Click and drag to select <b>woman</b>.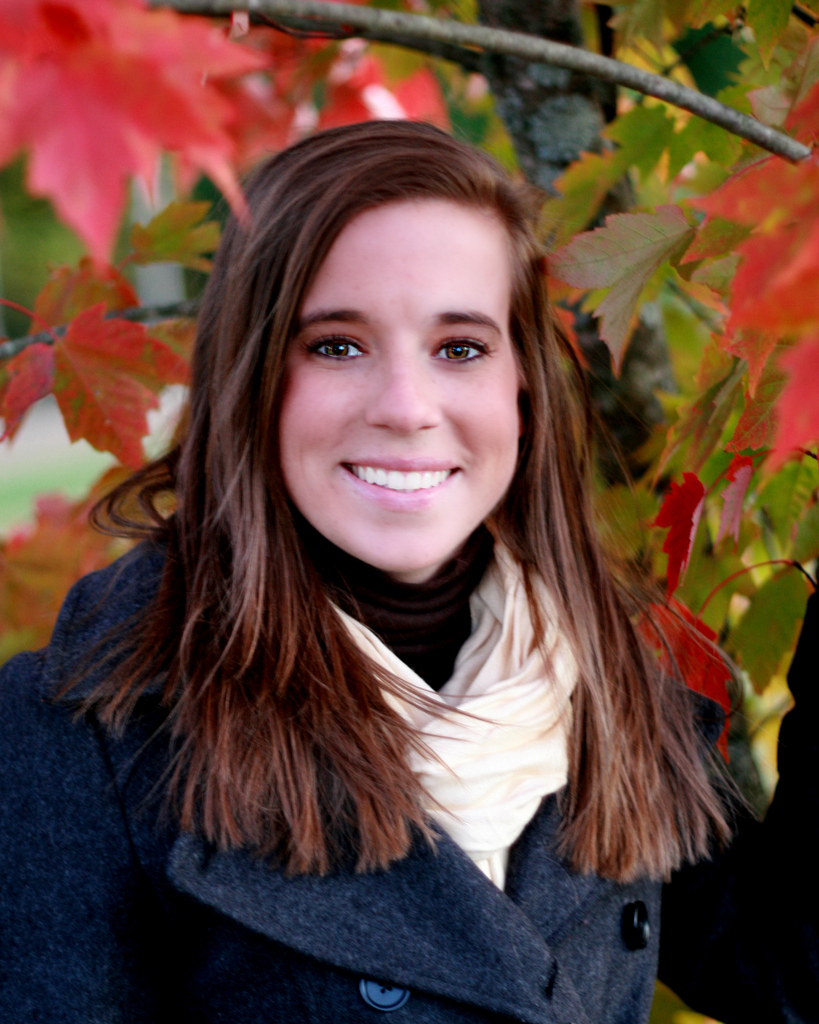
Selection: bbox=(47, 131, 774, 966).
